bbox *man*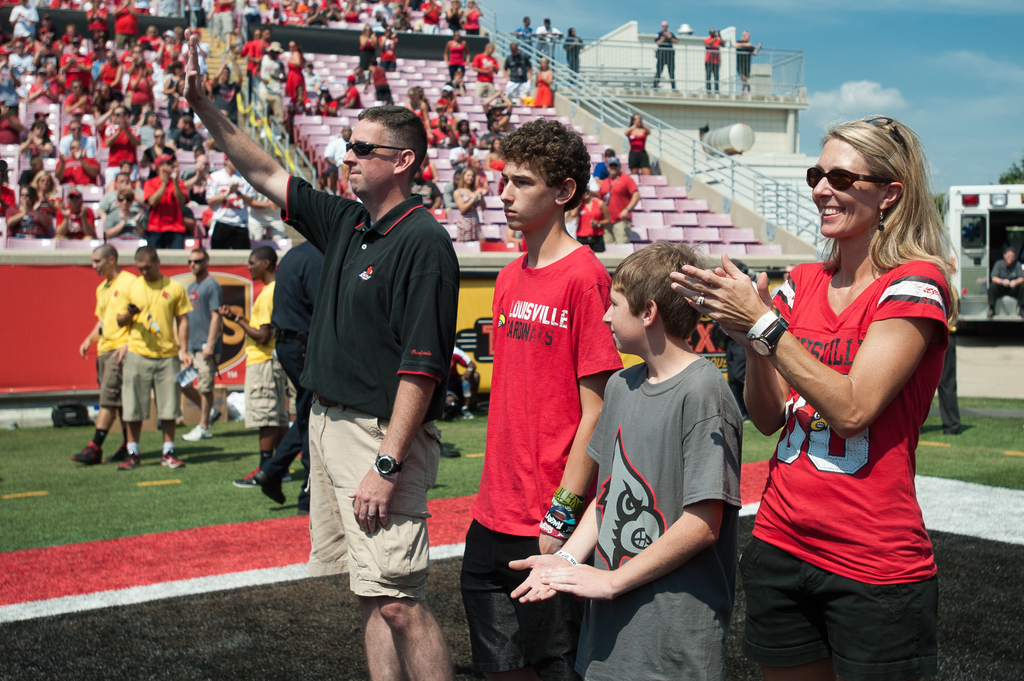
box(471, 43, 499, 97)
